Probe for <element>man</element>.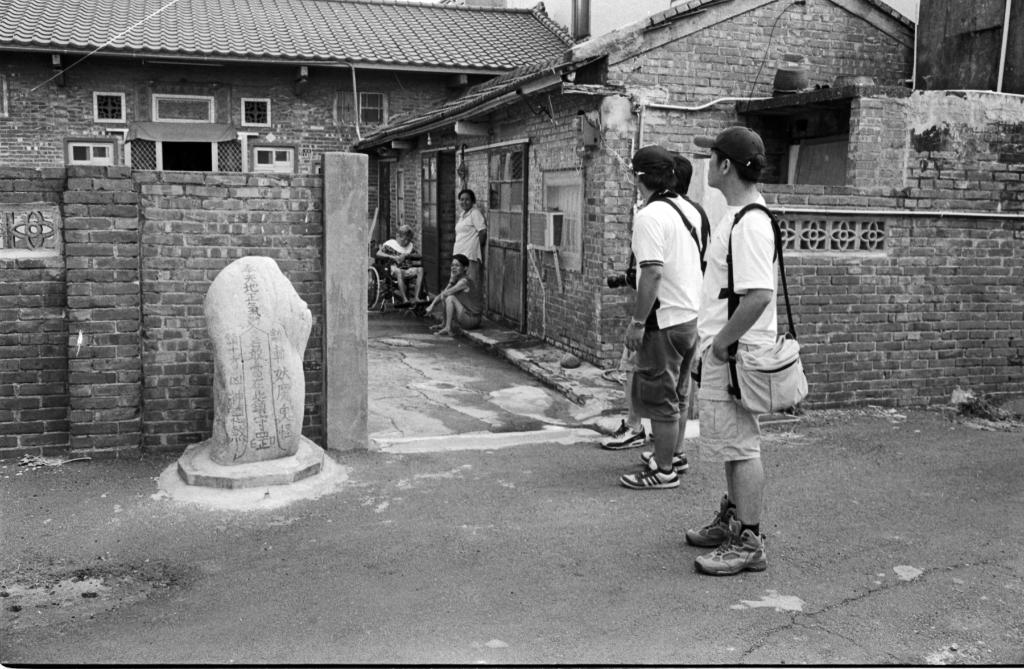
Probe result: 620,145,708,496.
